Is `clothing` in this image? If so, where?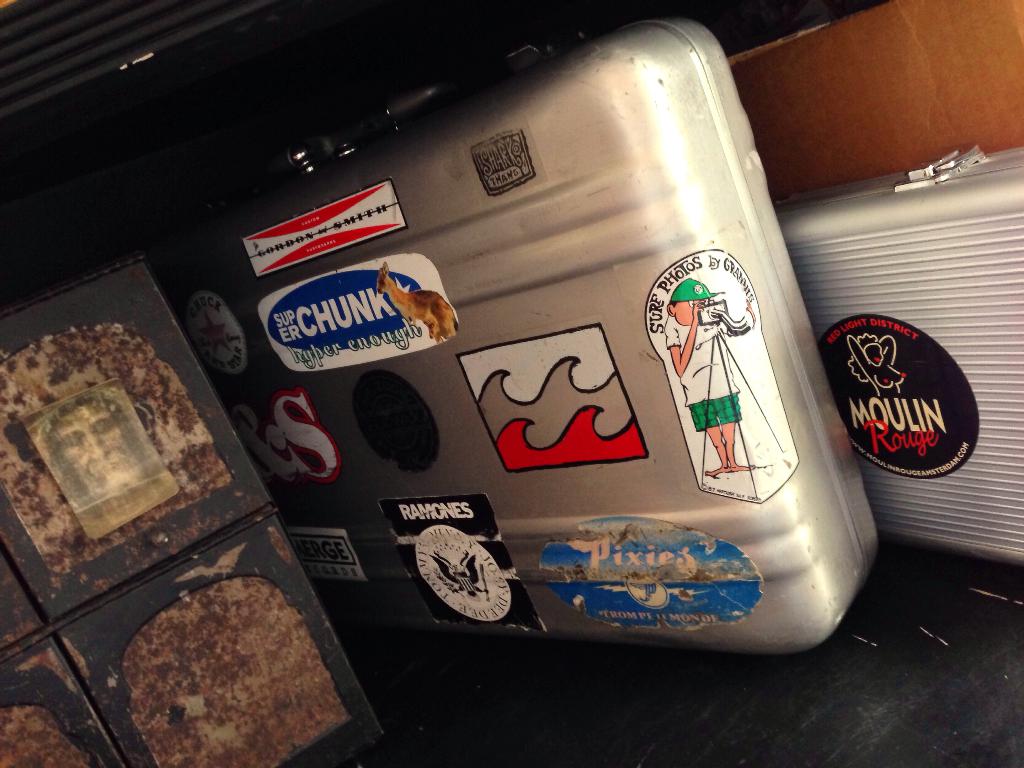
Yes, at box=[660, 314, 740, 436].
